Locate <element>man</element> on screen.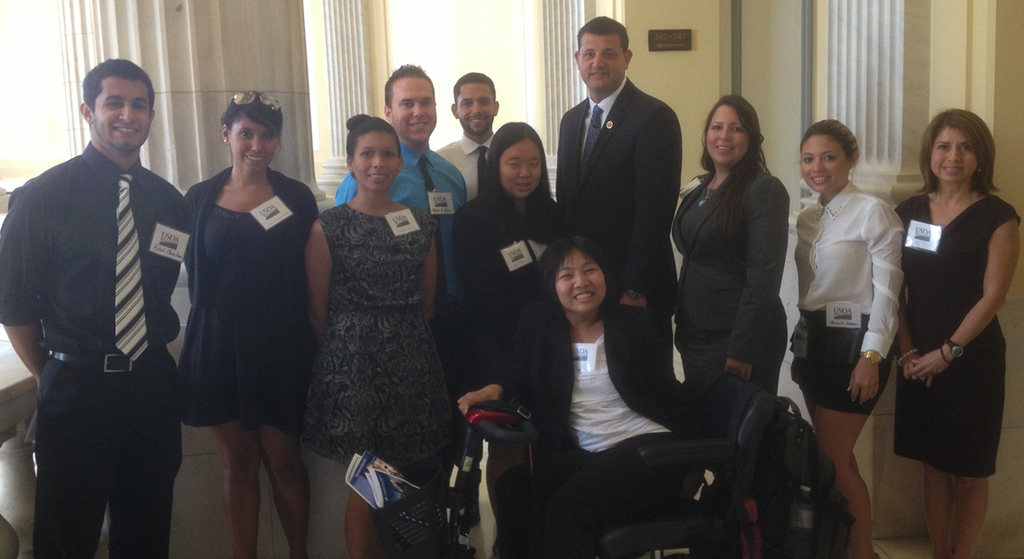
On screen at Rect(331, 58, 469, 446).
